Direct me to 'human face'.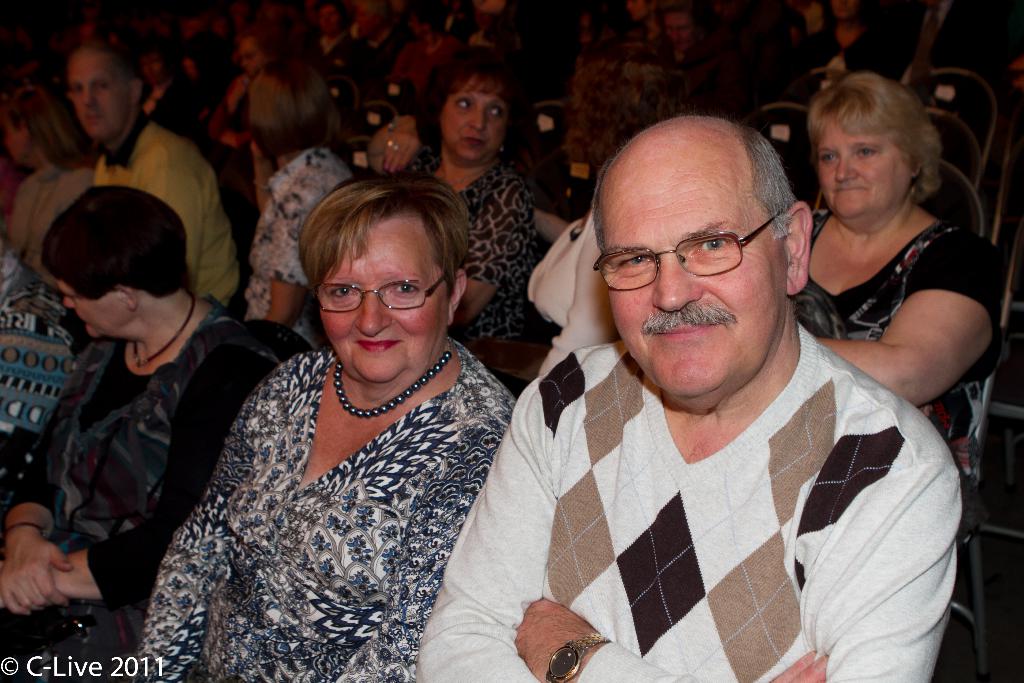
Direction: region(815, 123, 913, 219).
